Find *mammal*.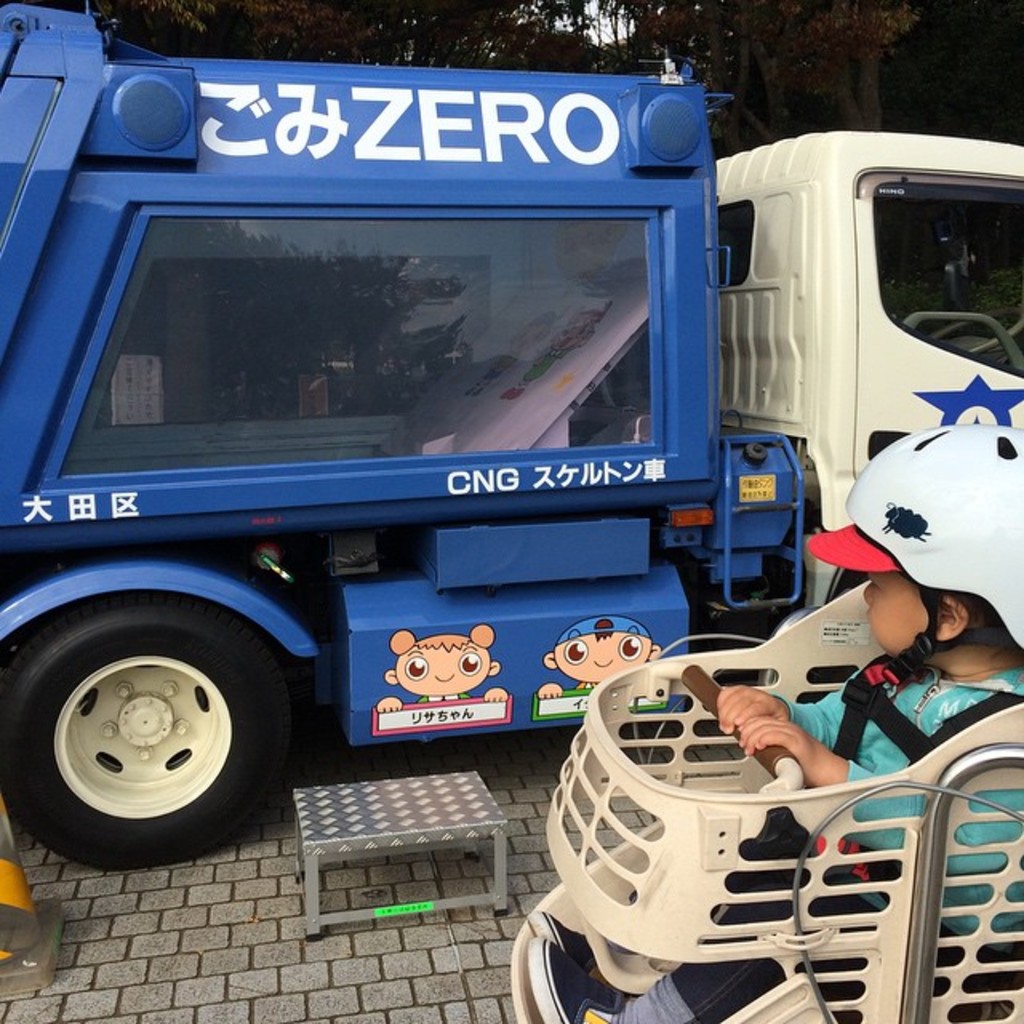
(573,560,1022,1002).
